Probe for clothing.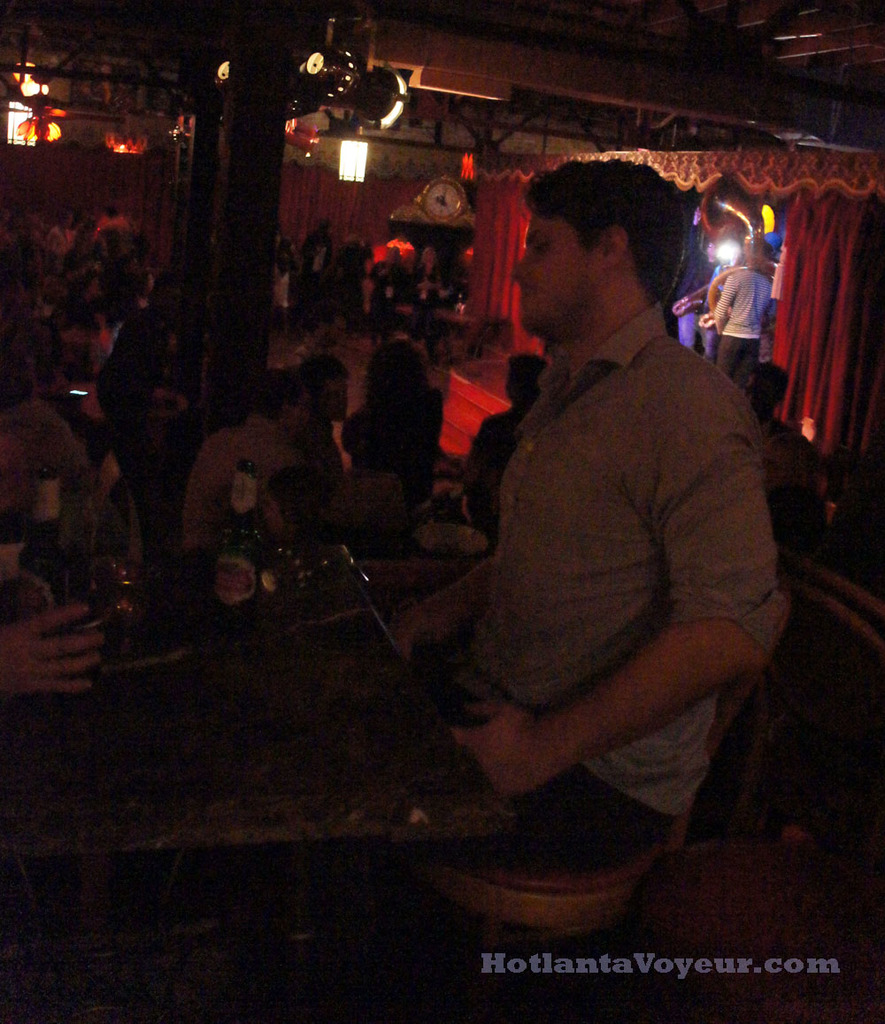
Probe result: bbox(96, 311, 165, 445).
